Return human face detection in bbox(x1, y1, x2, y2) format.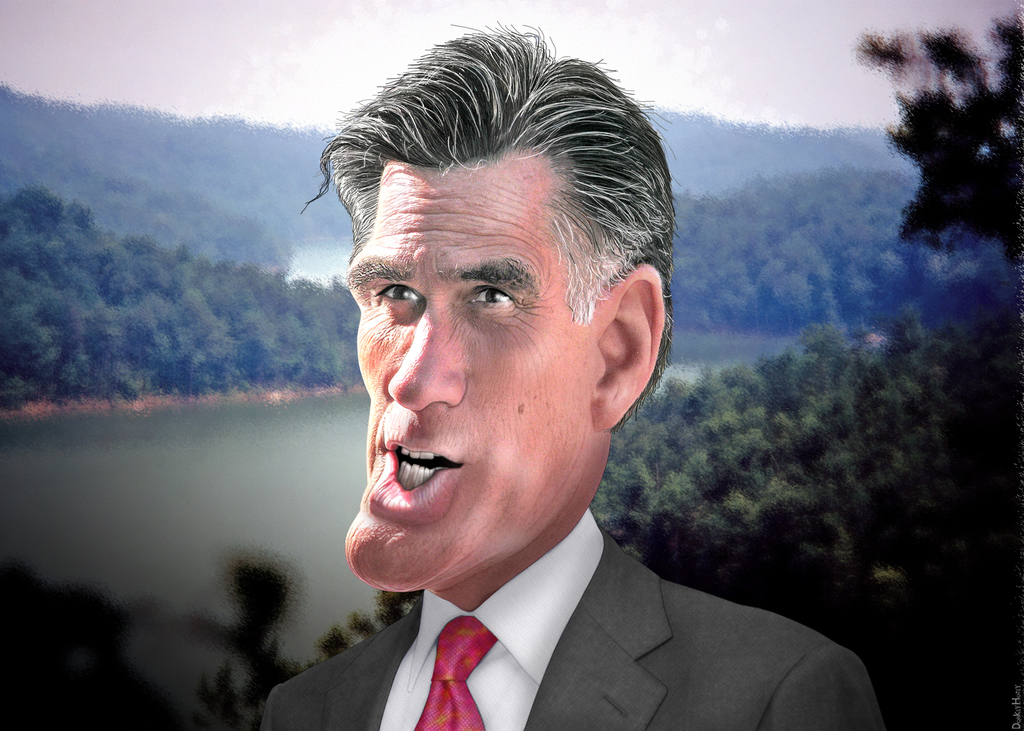
bbox(345, 157, 598, 596).
